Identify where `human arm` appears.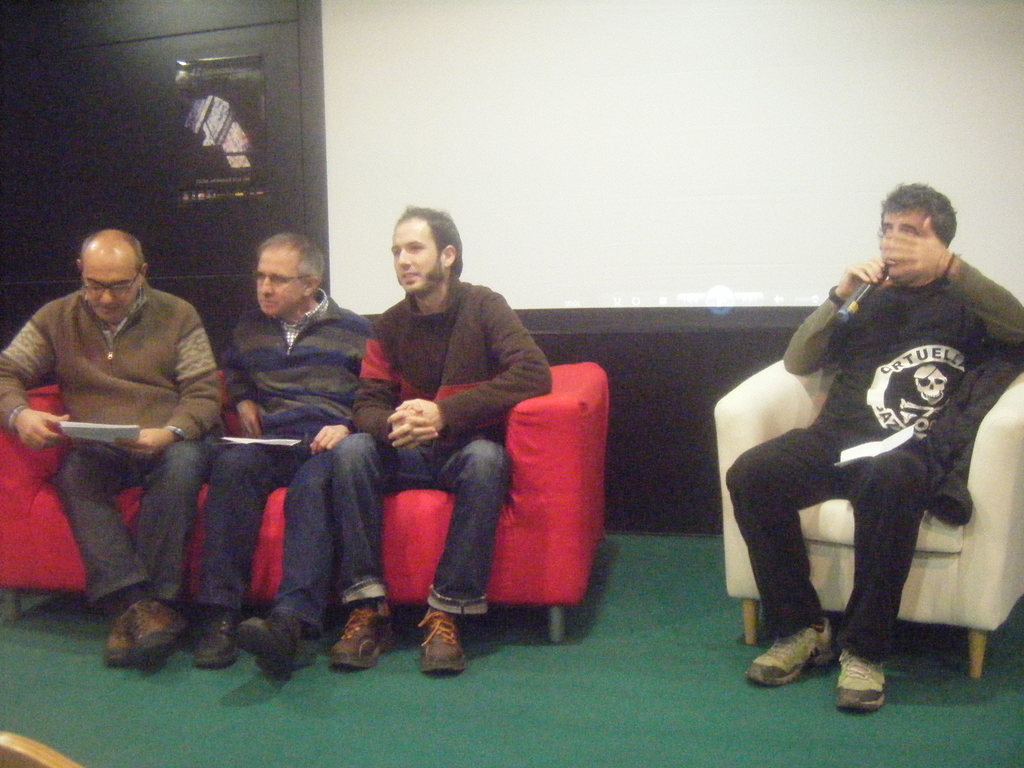
Appears at region(214, 315, 266, 442).
